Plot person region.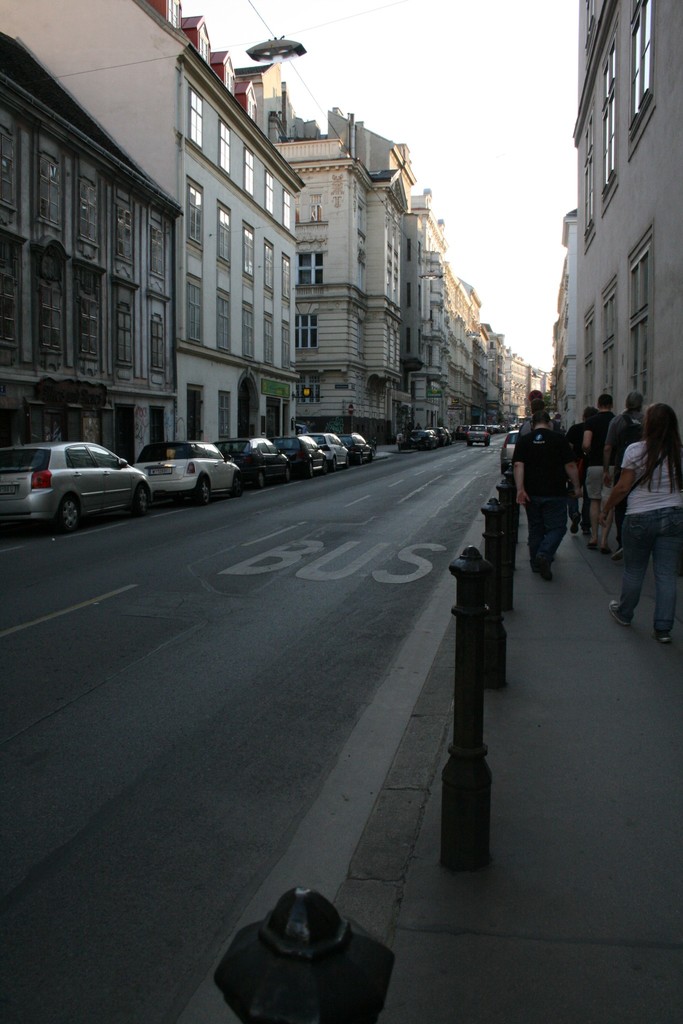
Plotted at (x1=564, y1=406, x2=595, y2=534).
